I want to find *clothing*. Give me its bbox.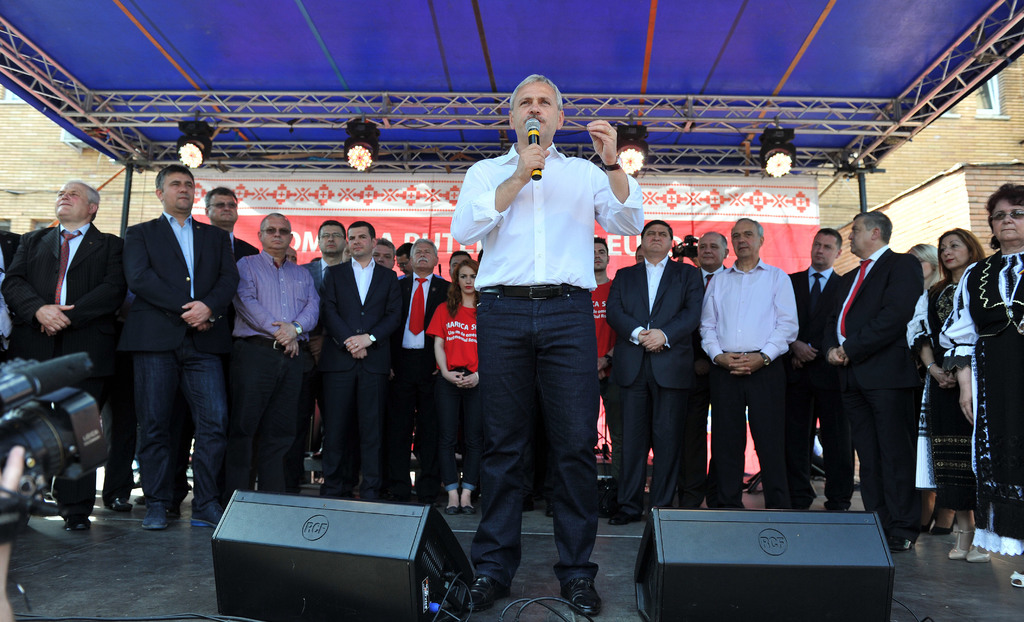
(x1=900, y1=280, x2=979, y2=509).
